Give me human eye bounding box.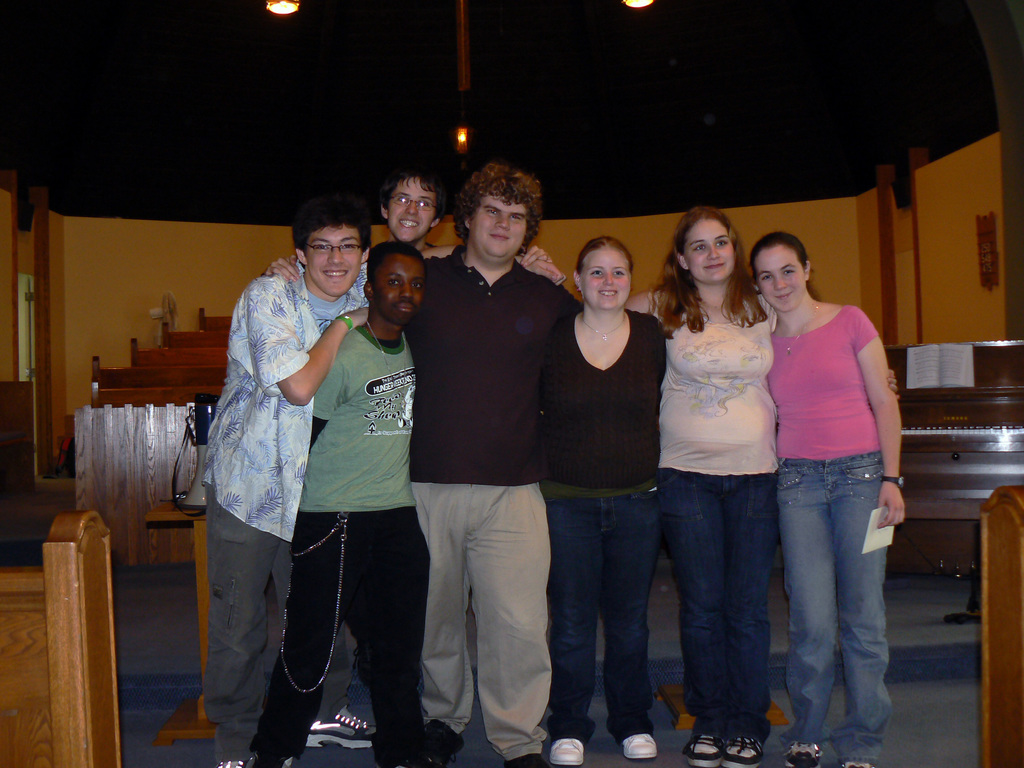
[342,242,356,252].
